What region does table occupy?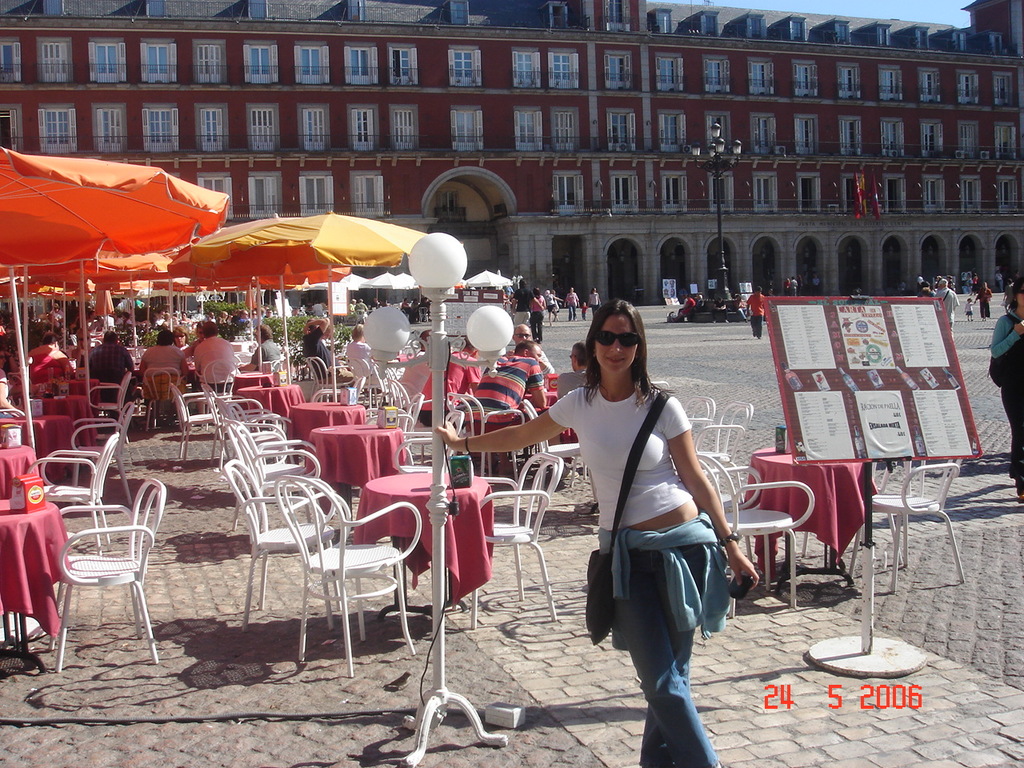
237/390/303/422.
